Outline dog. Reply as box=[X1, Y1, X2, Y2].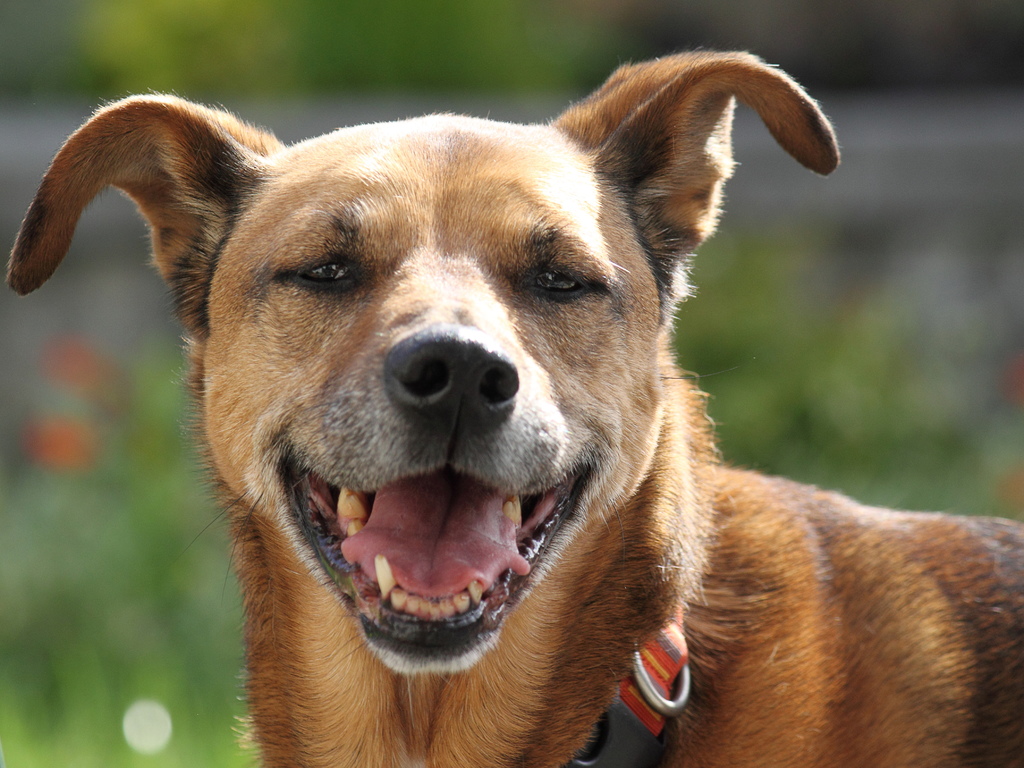
box=[4, 49, 1023, 767].
